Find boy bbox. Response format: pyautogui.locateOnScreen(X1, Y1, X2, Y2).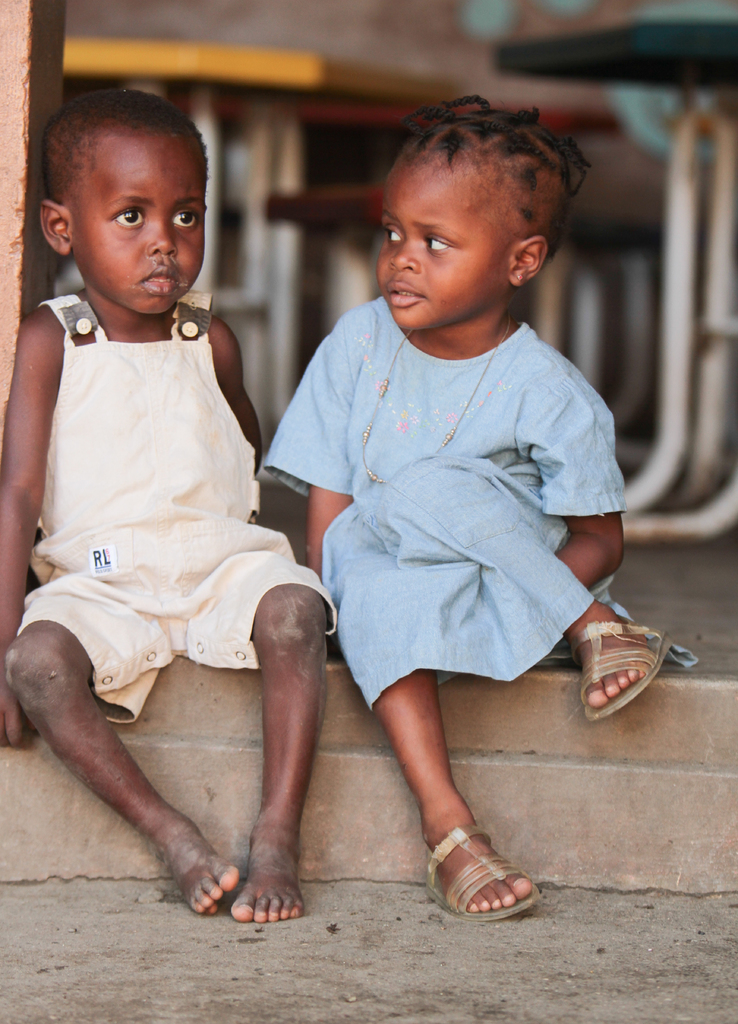
pyautogui.locateOnScreen(0, 84, 338, 917).
